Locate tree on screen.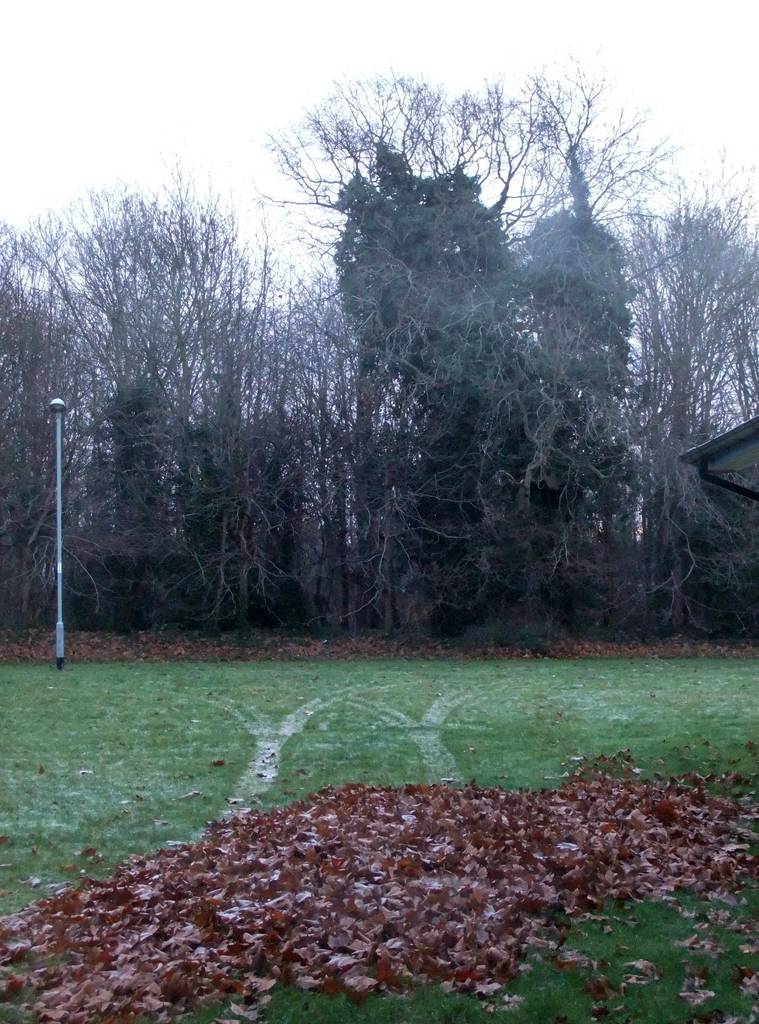
On screen at <region>0, 177, 221, 623</region>.
